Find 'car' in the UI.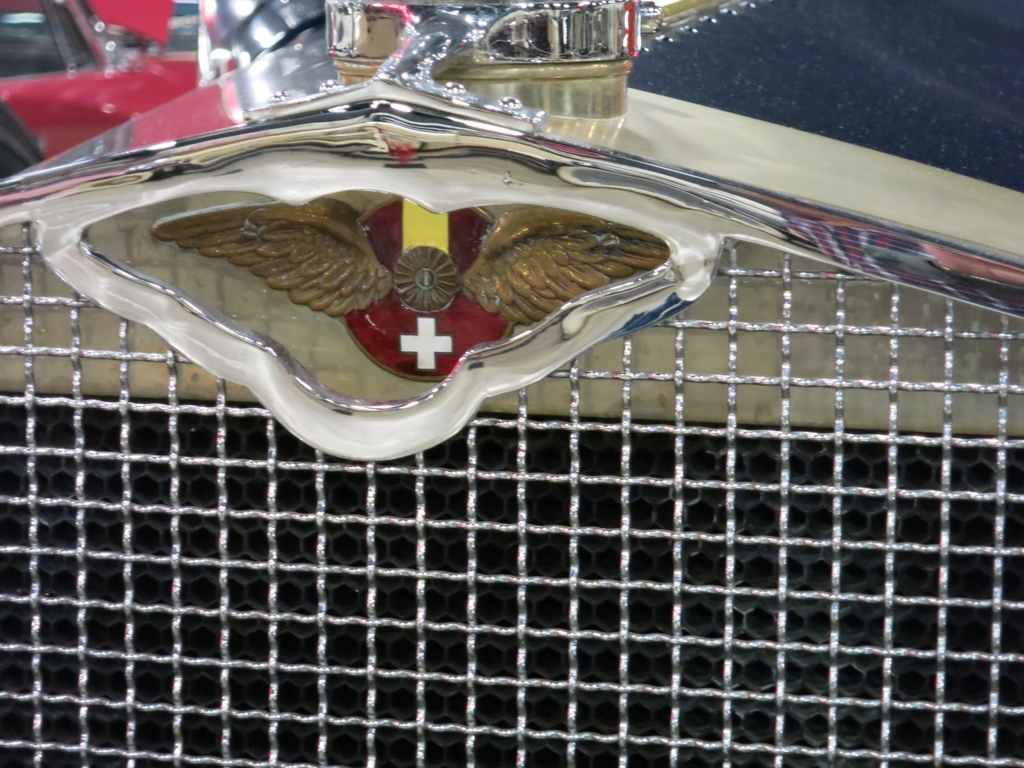
UI element at 0 0 1023 767.
